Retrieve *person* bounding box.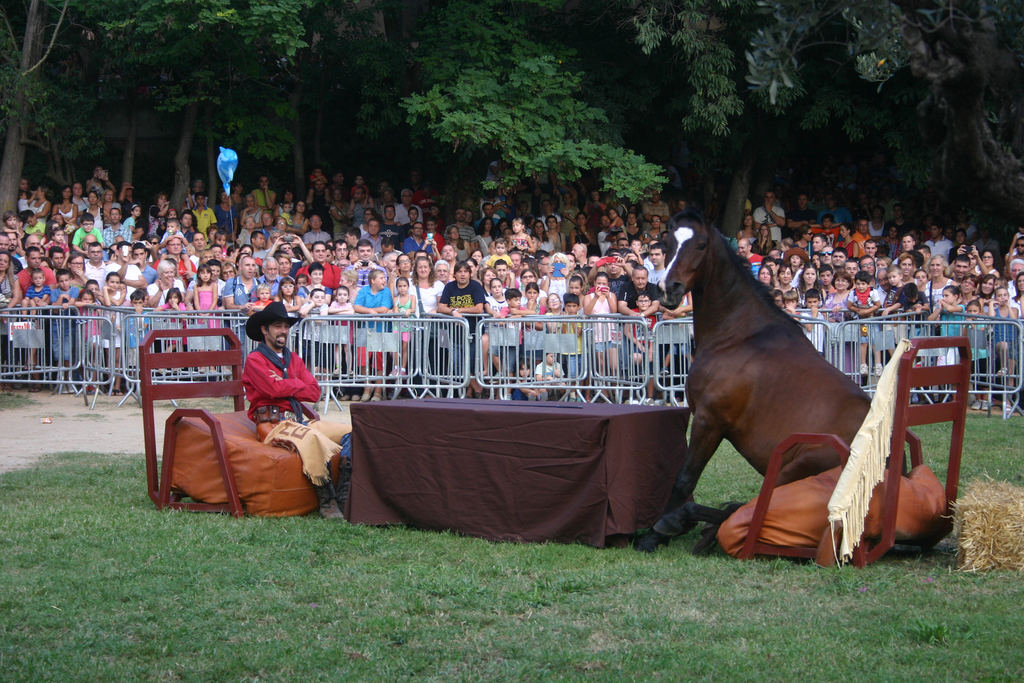
Bounding box: select_region(427, 255, 499, 388).
